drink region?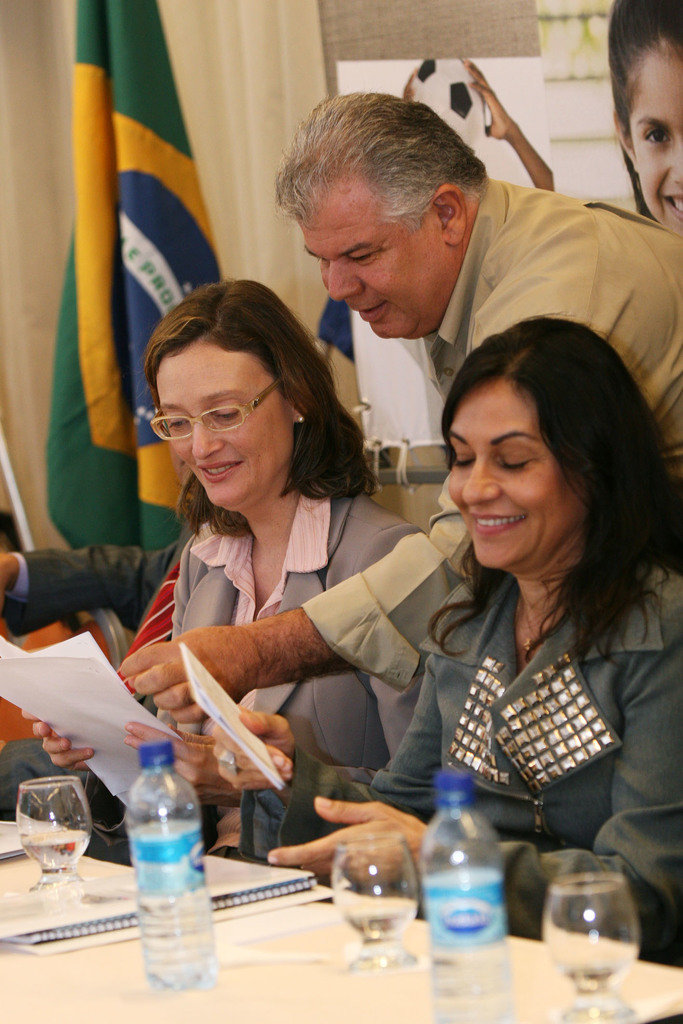
{"left": 22, "top": 831, "right": 92, "bottom": 875}
